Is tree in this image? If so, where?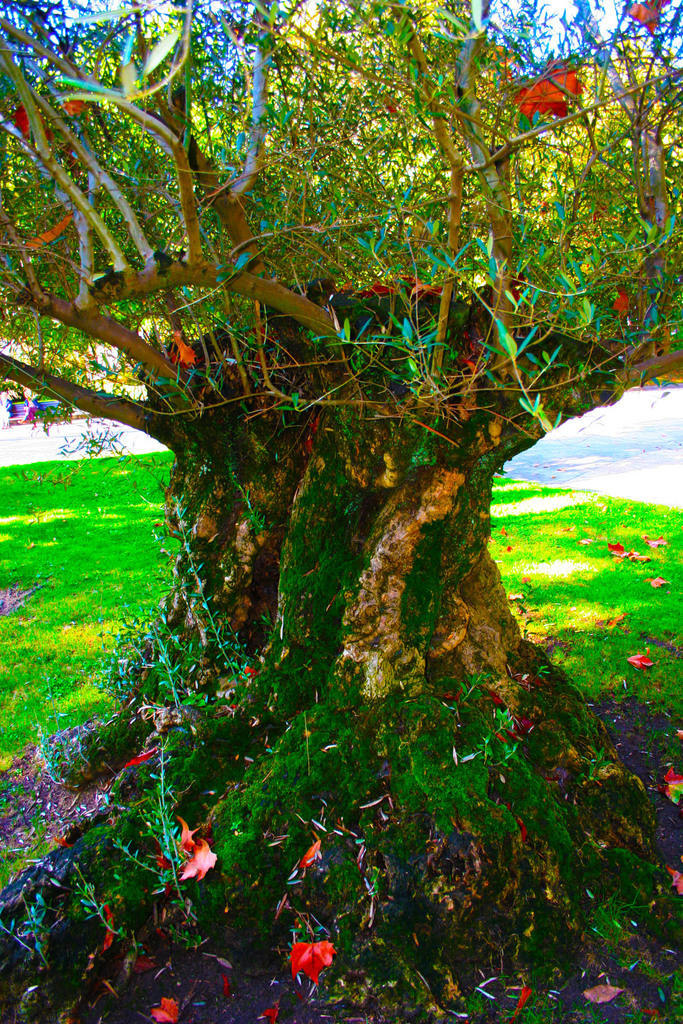
Yes, at (left=22, top=0, right=648, bottom=979).
